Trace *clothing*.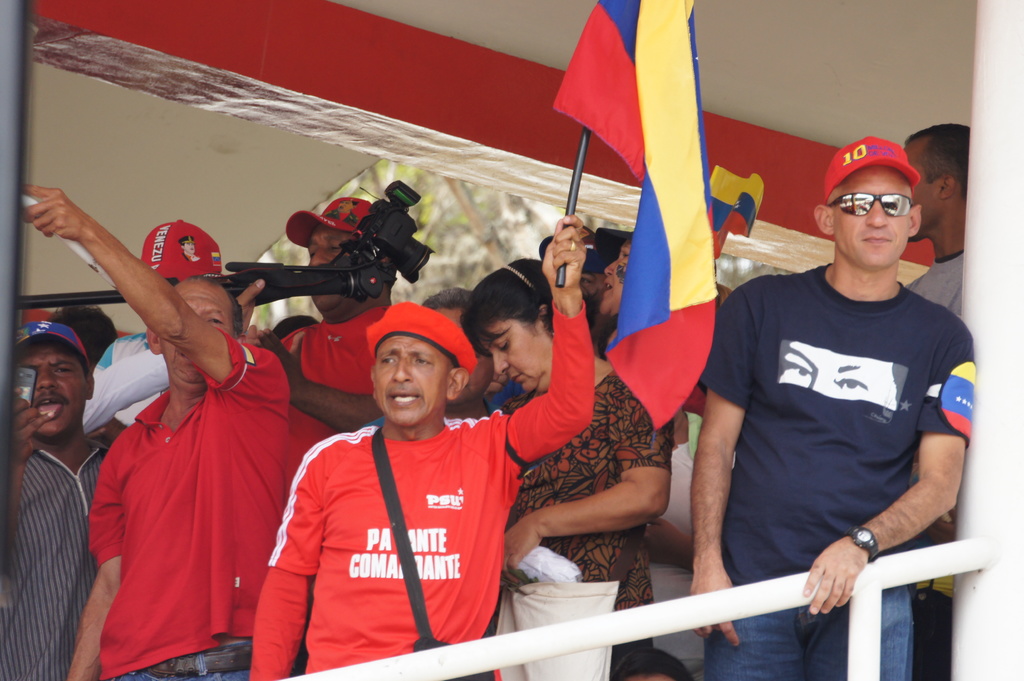
Traced to x1=97 y1=333 x2=285 y2=680.
